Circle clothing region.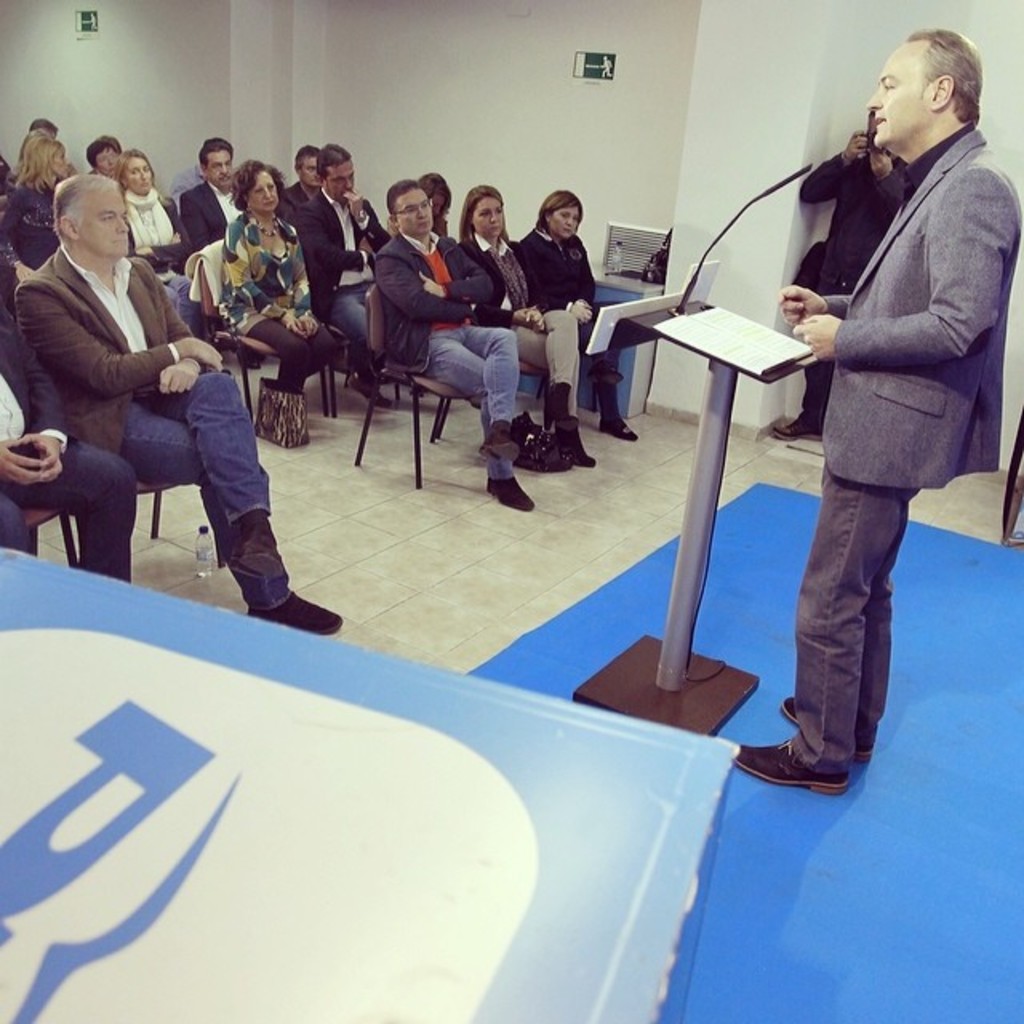
Region: crop(366, 221, 522, 486).
